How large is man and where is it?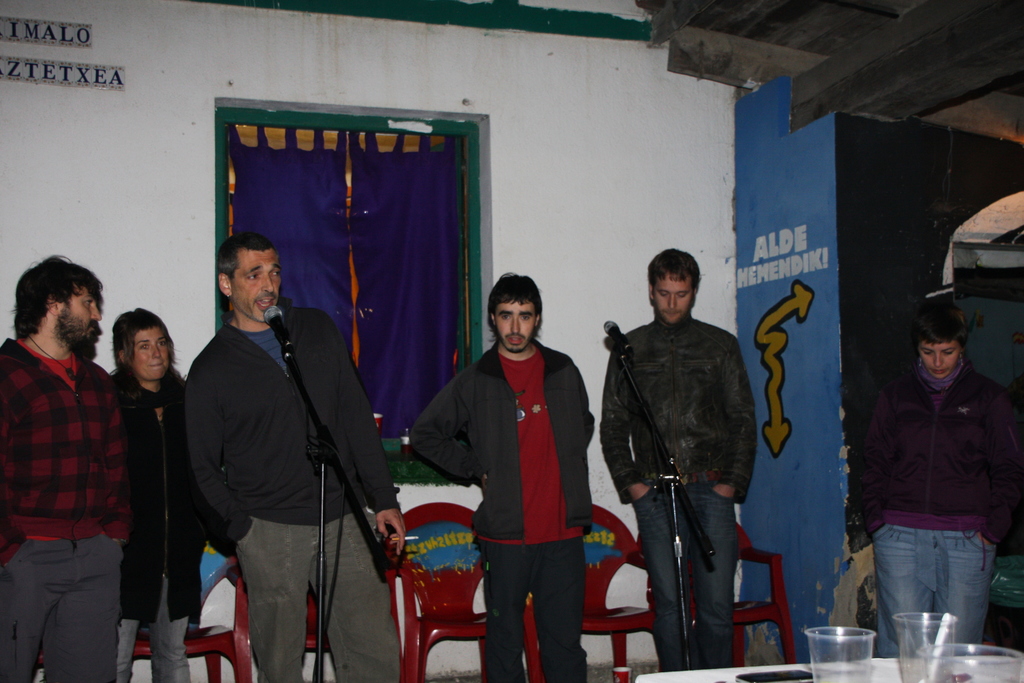
Bounding box: (x1=182, y1=229, x2=408, y2=682).
